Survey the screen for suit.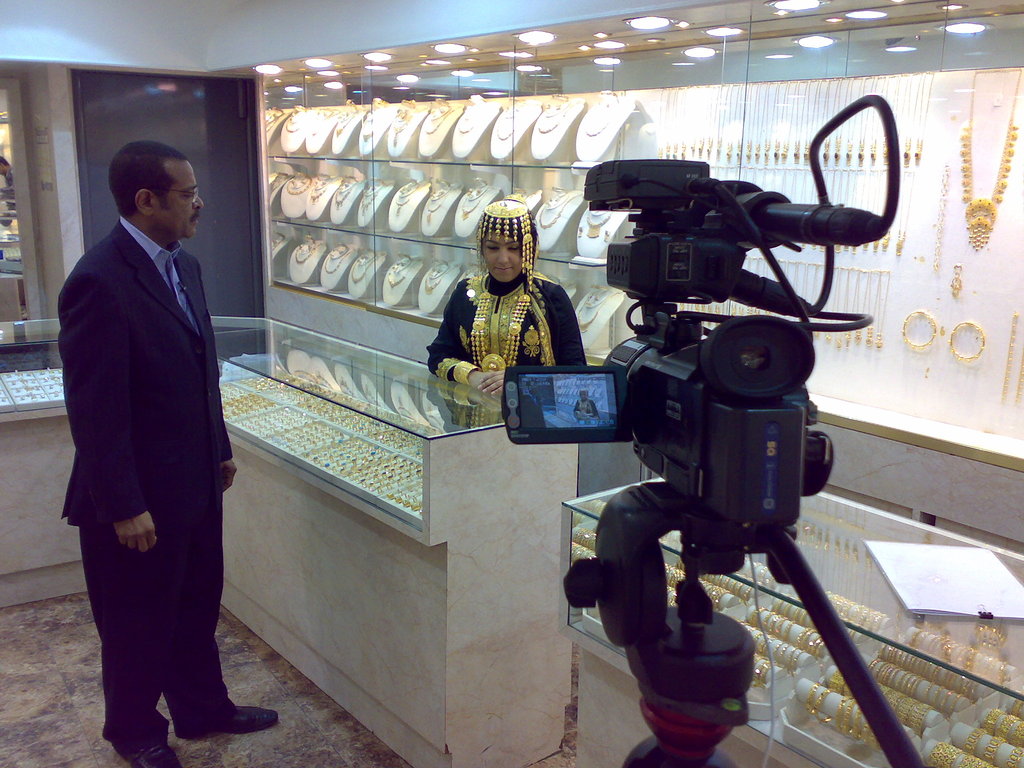
Survey found: 55:140:243:749.
